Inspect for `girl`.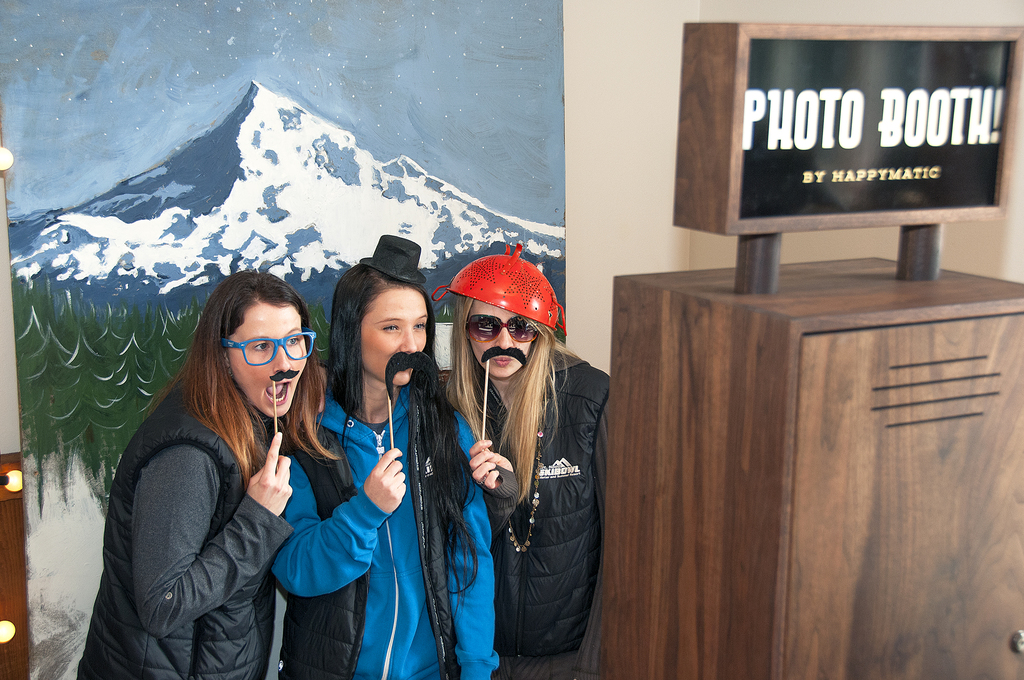
Inspection: (left=266, top=234, right=502, bottom=679).
